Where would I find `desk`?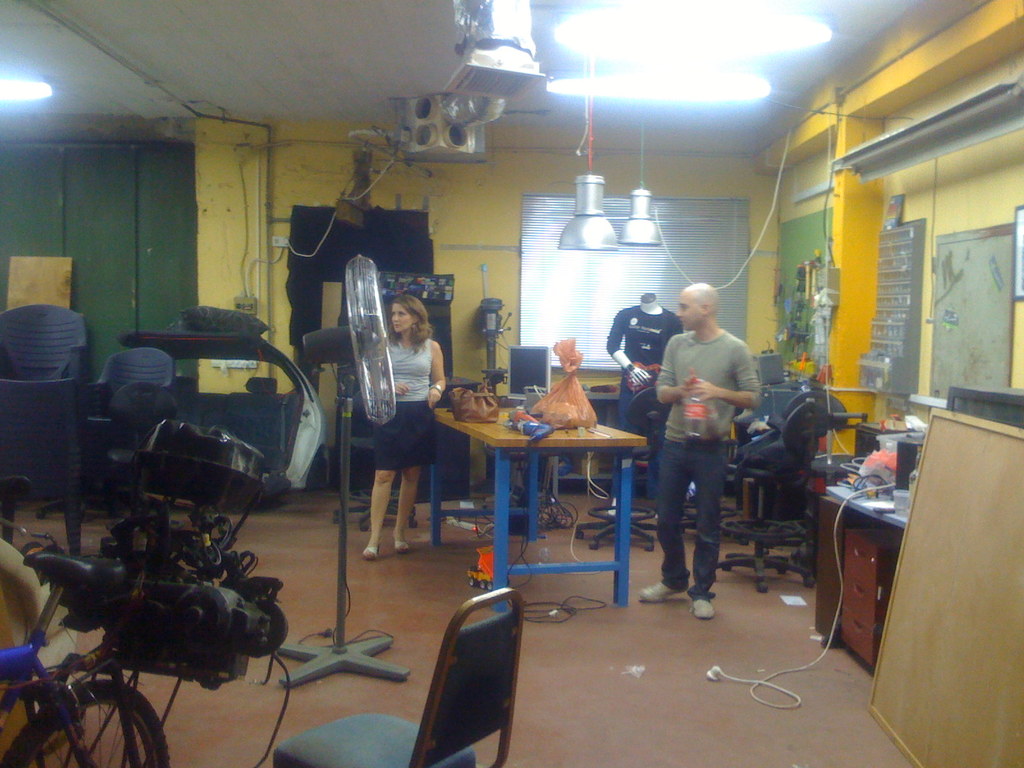
At region(815, 486, 905, 669).
